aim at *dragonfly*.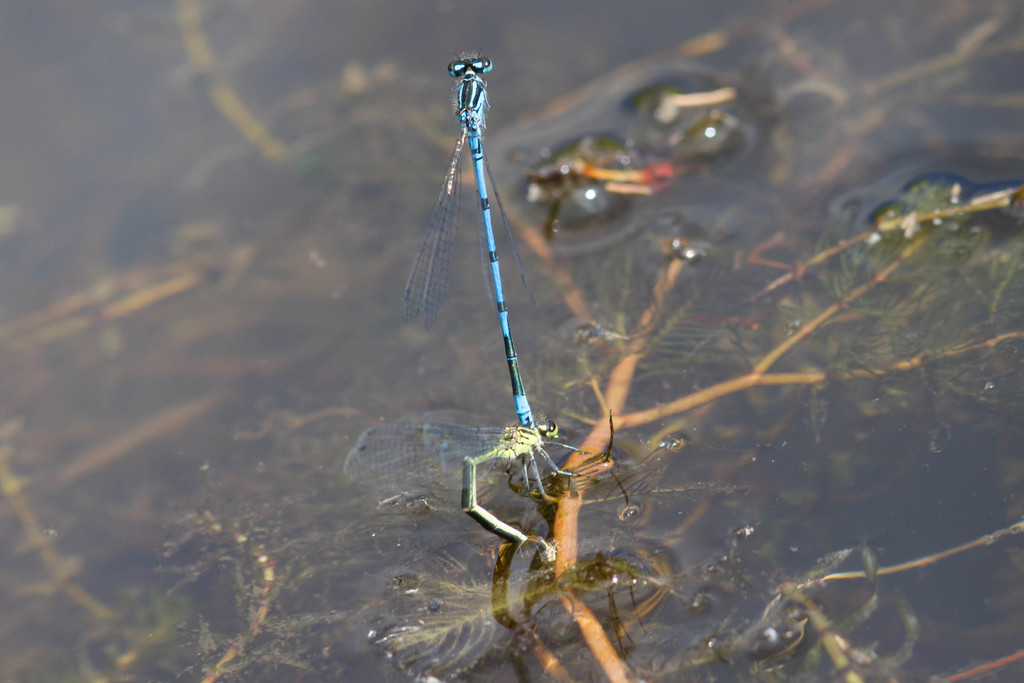
Aimed at bbox(343, 413, 604, 546).
